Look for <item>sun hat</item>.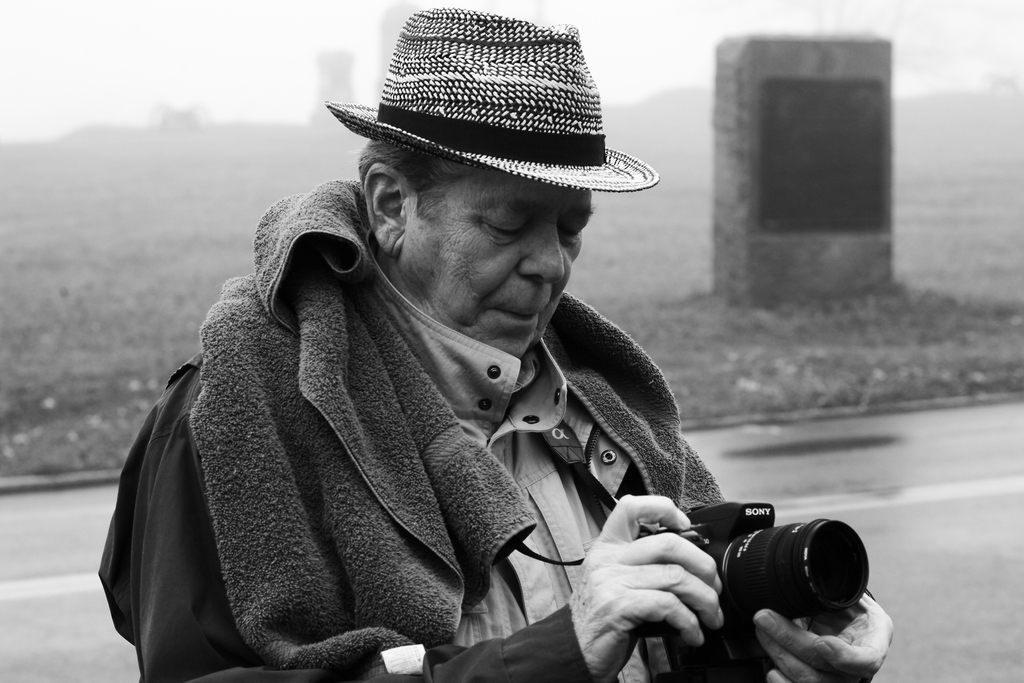
Found: <box>325,6,660,190</box>.
